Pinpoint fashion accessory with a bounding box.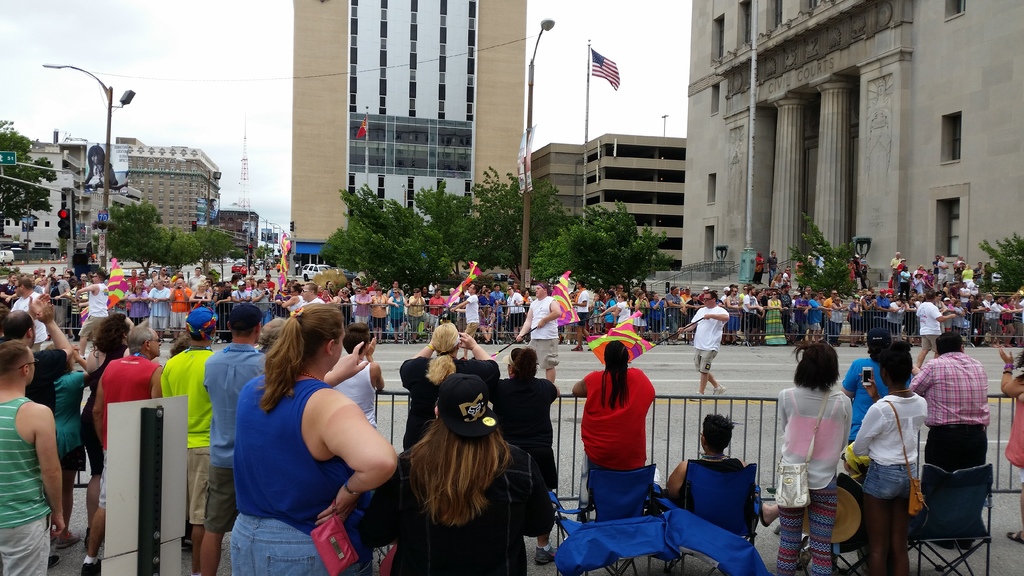
300,291,309,293.
